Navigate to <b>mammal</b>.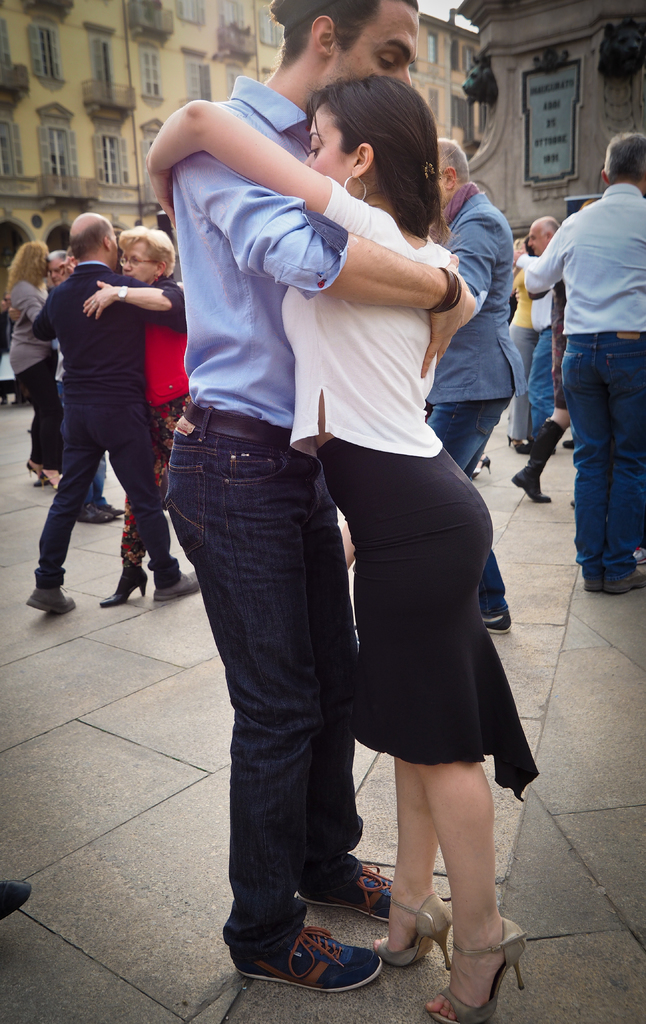
Navigation target: {"left": 31, "top": 185, "right": 191, "bottom": 623}.
